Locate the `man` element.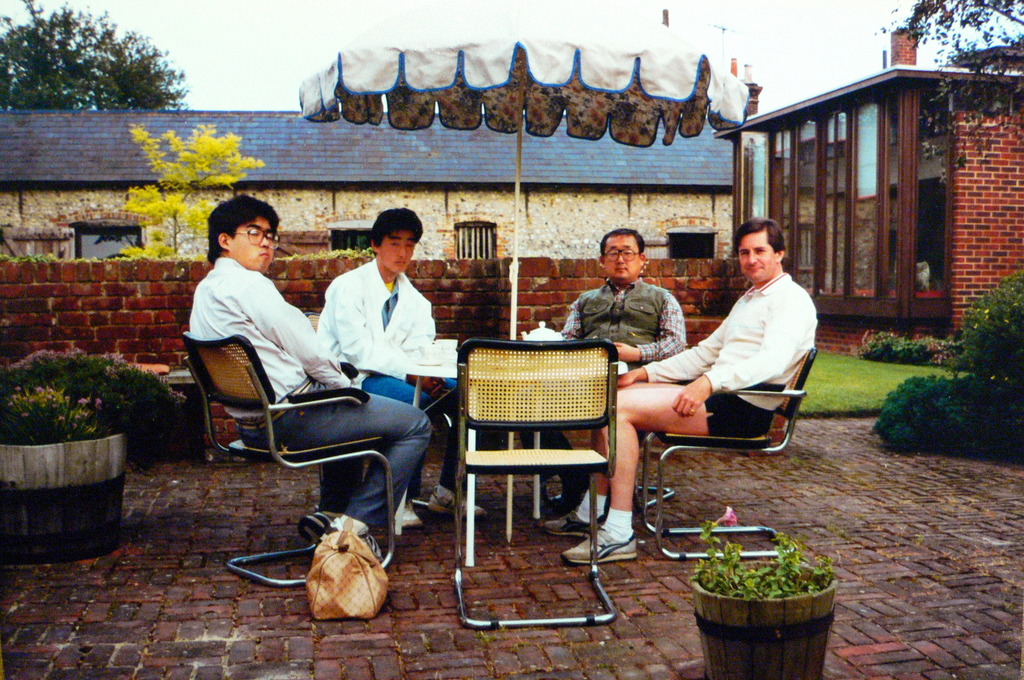
Element bbox: [309, 206, 488, 537].
